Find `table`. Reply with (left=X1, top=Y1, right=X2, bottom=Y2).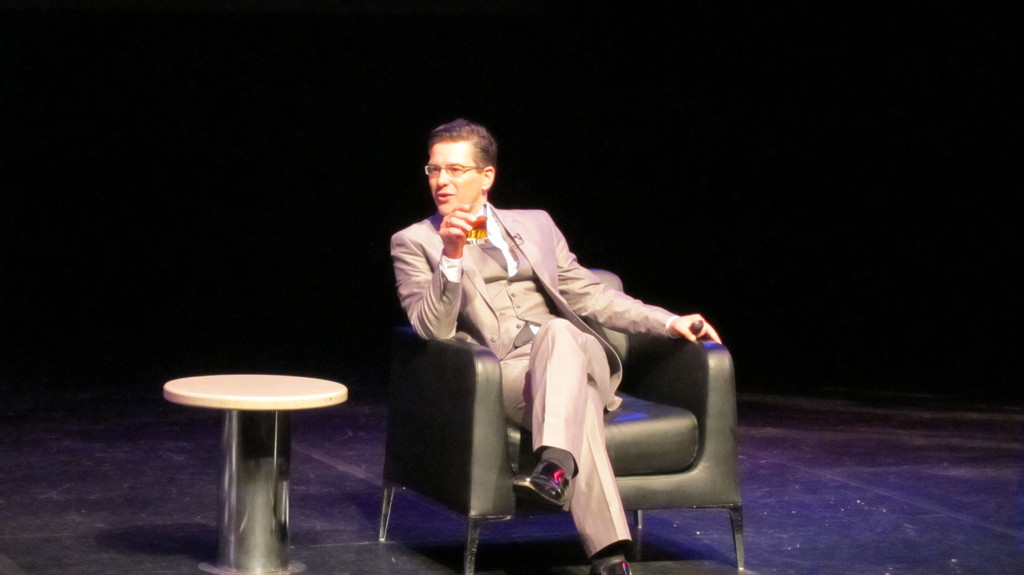
(left=146, top=340, right=363, bottom=546).
